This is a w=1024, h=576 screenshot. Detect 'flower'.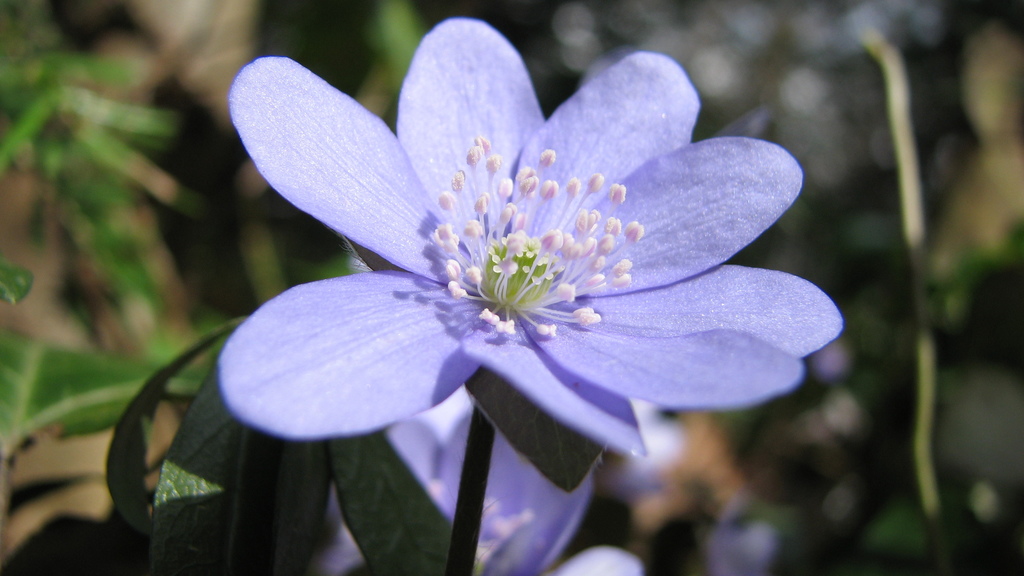
left=311, top=387, right=772, bottom=575.
